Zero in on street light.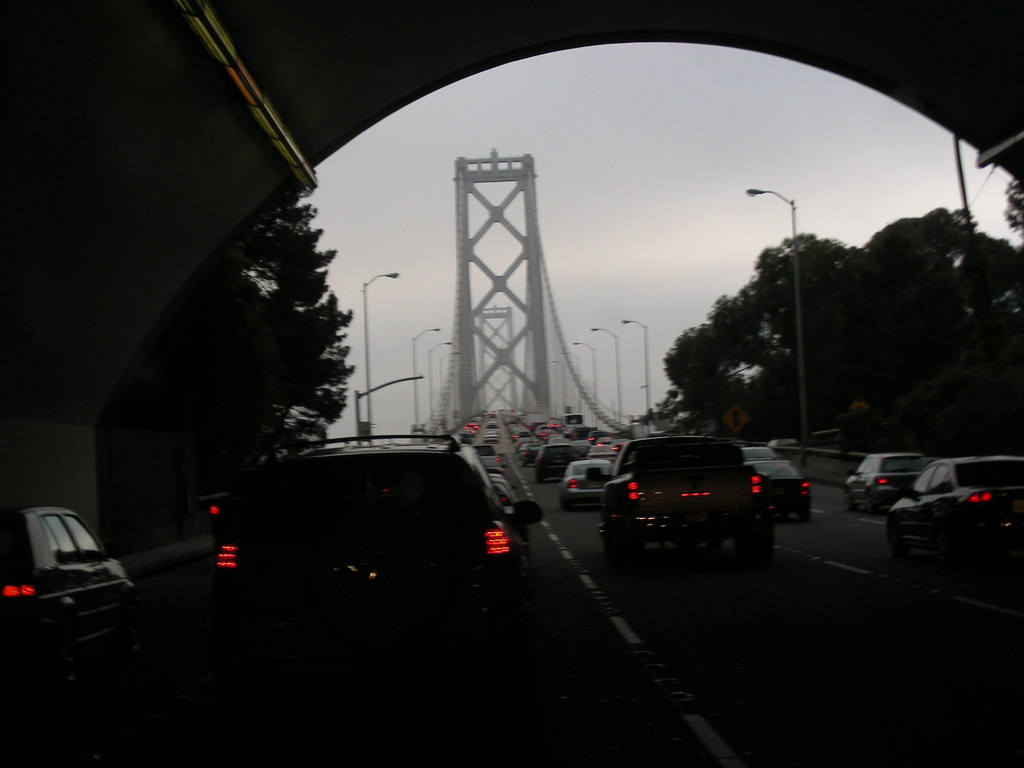
Zeroed in: locate(748, 189, 806, 443).
